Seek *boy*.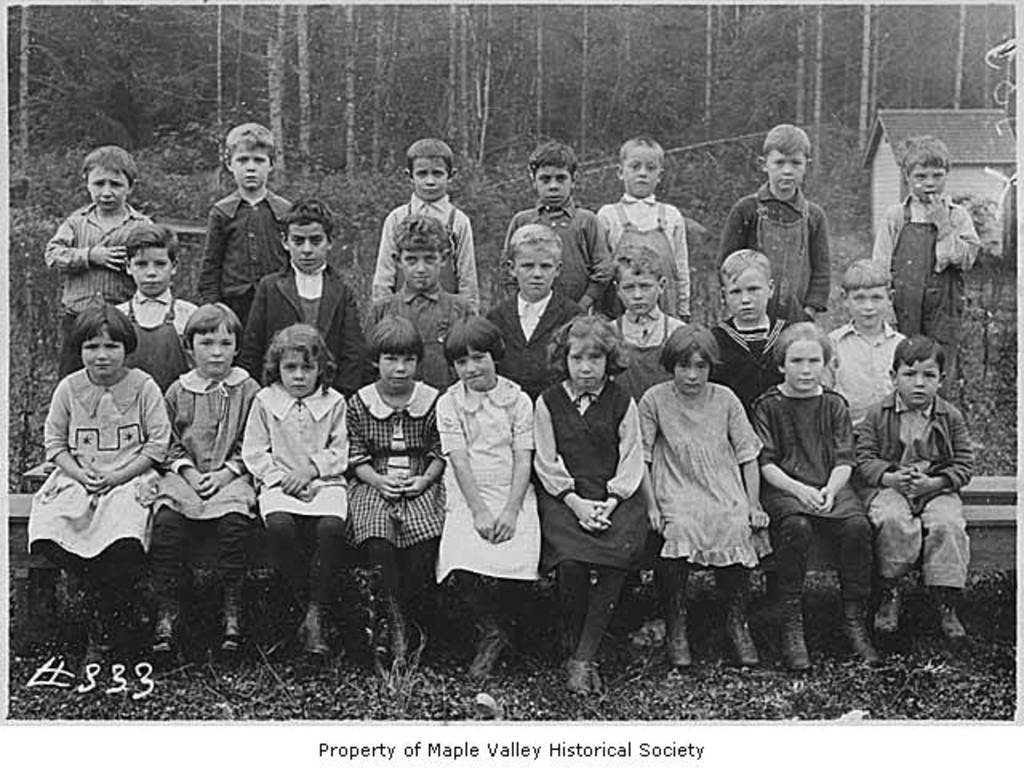
(499, 139, 611, 310).
